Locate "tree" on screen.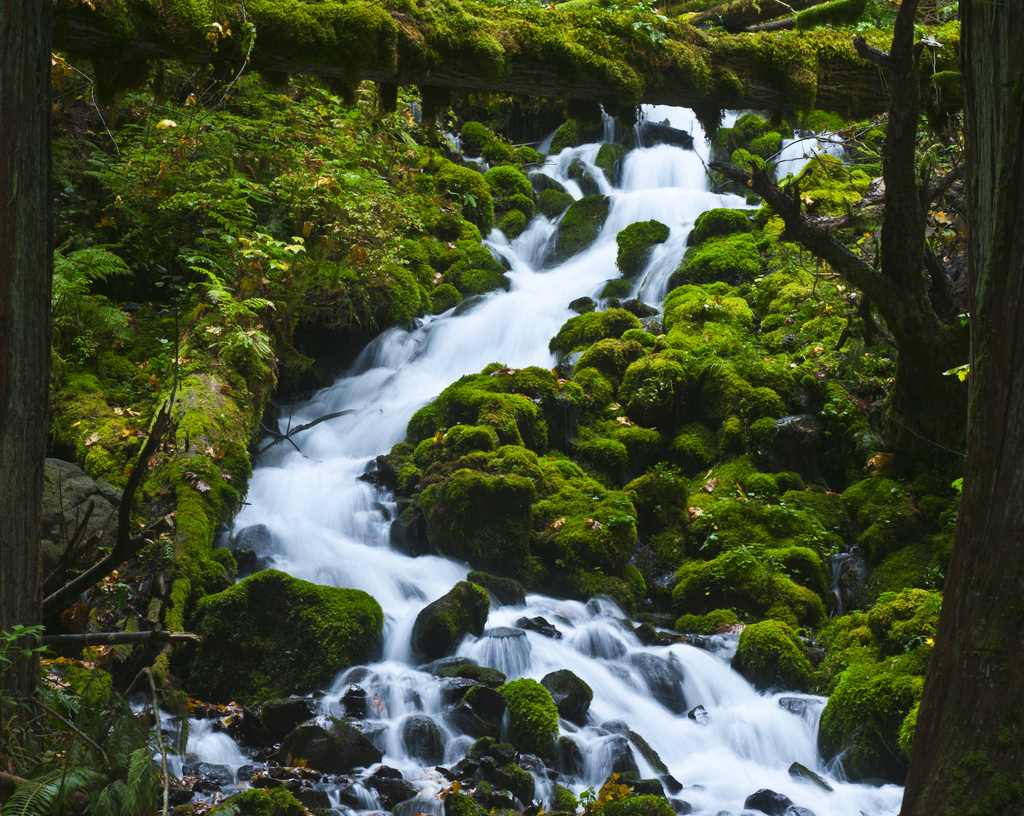
On screen at rect(708, 4, 1023, 808).
